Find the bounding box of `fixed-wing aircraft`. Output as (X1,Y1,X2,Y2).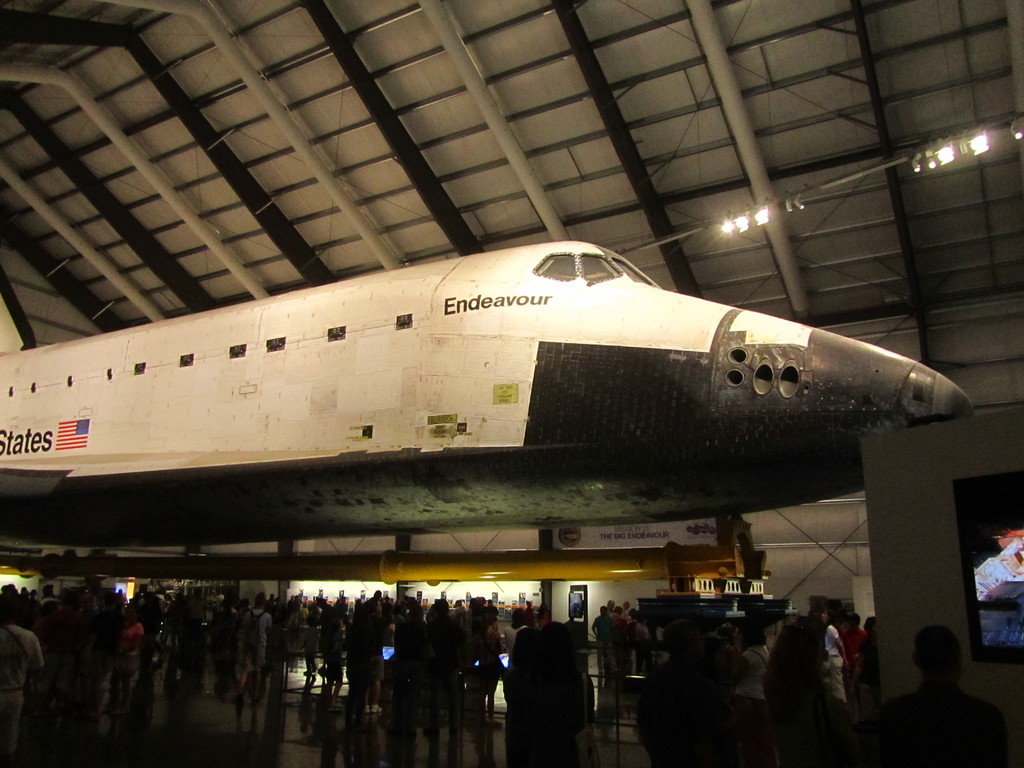
(0,237,977,548).
